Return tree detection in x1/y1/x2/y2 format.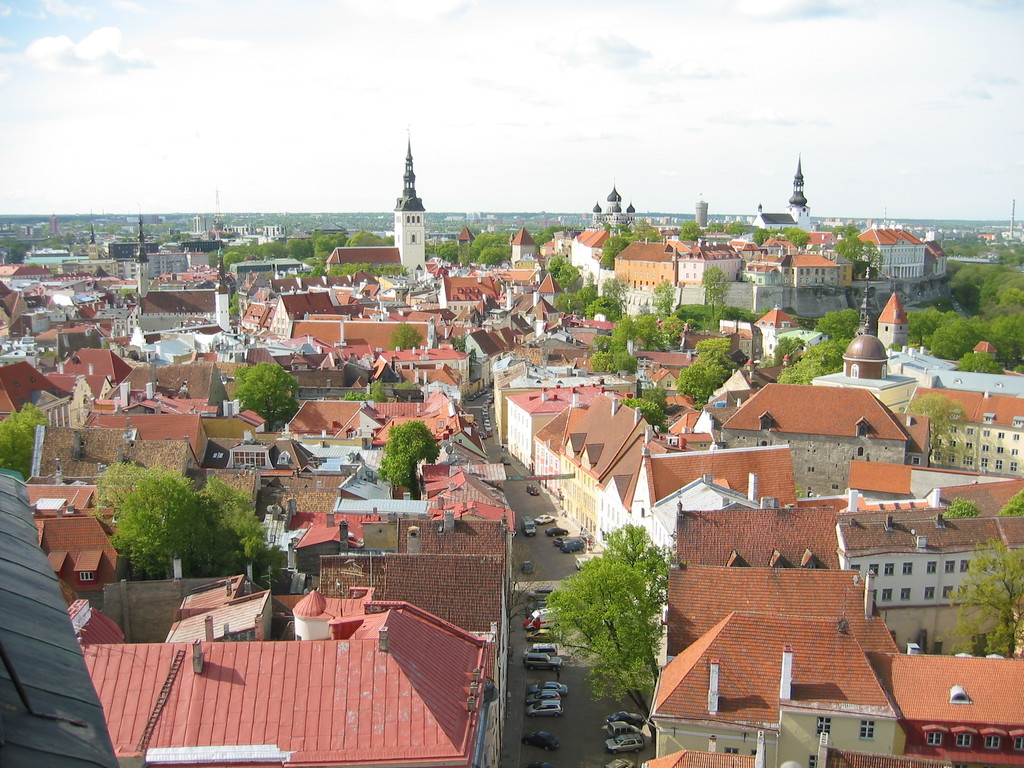
230/292/245/314.
